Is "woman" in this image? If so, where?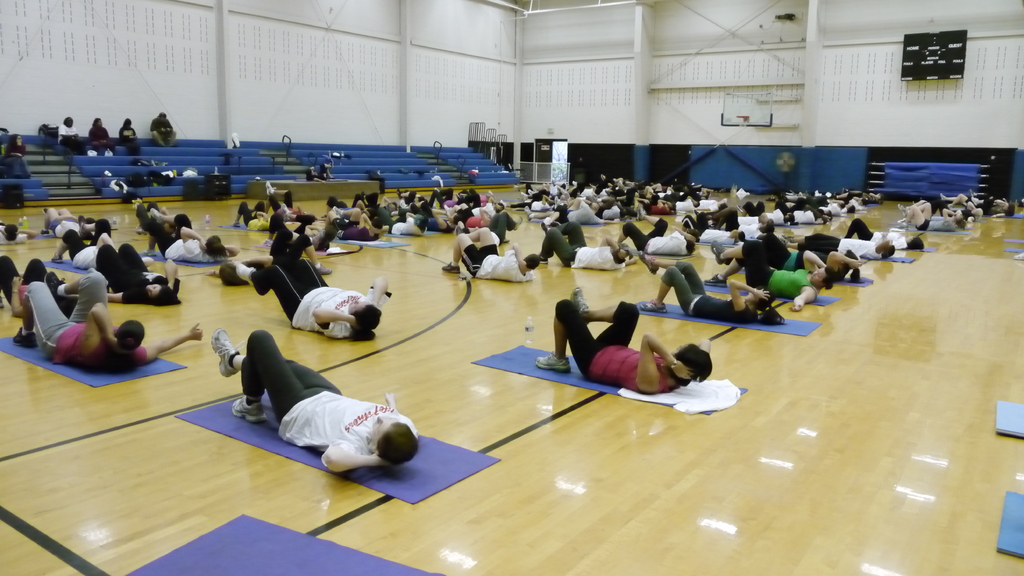
Yes, at 776, 228, 895, 263.
